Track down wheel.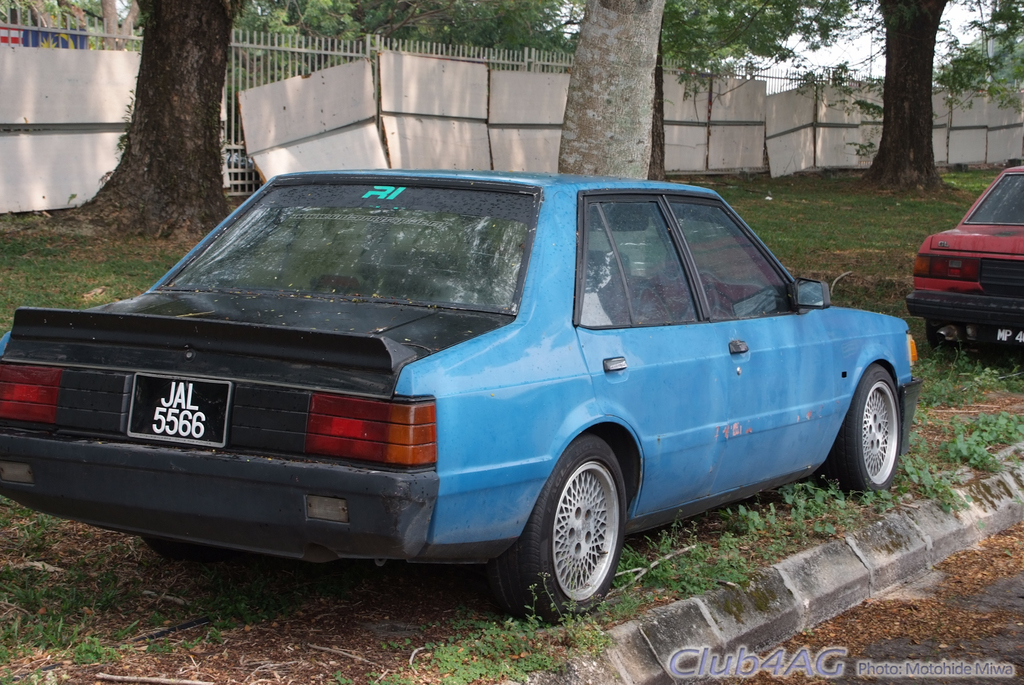
Tracked to 926 323 947 349.
